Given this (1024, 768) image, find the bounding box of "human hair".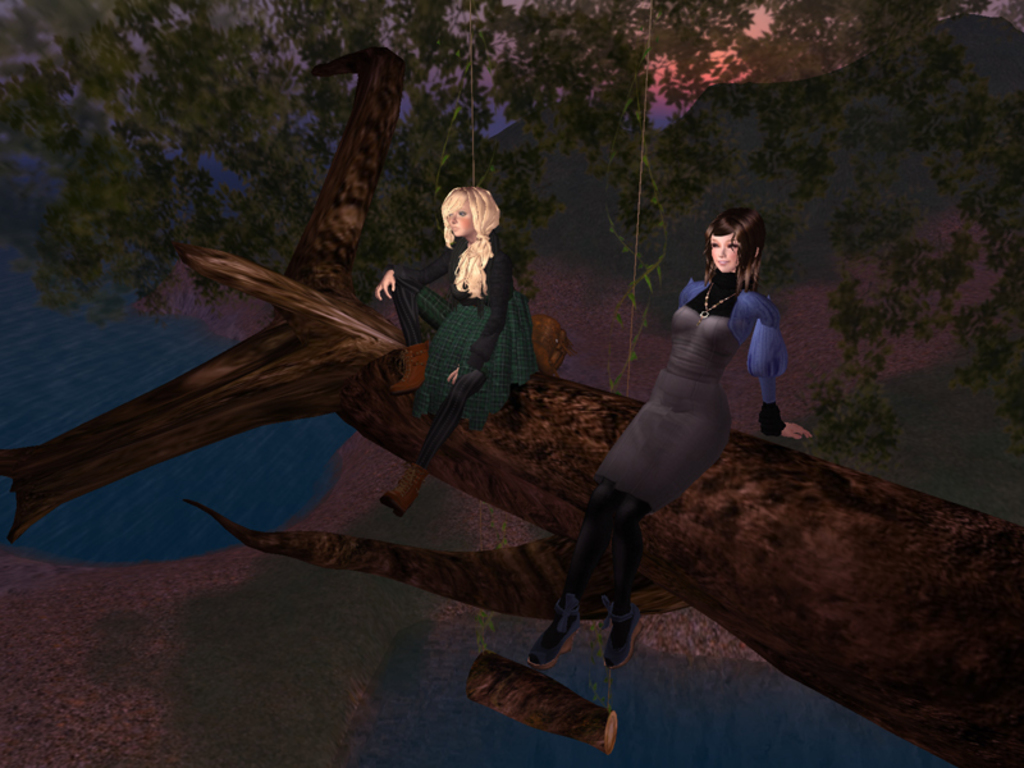
694/207/767/297.
